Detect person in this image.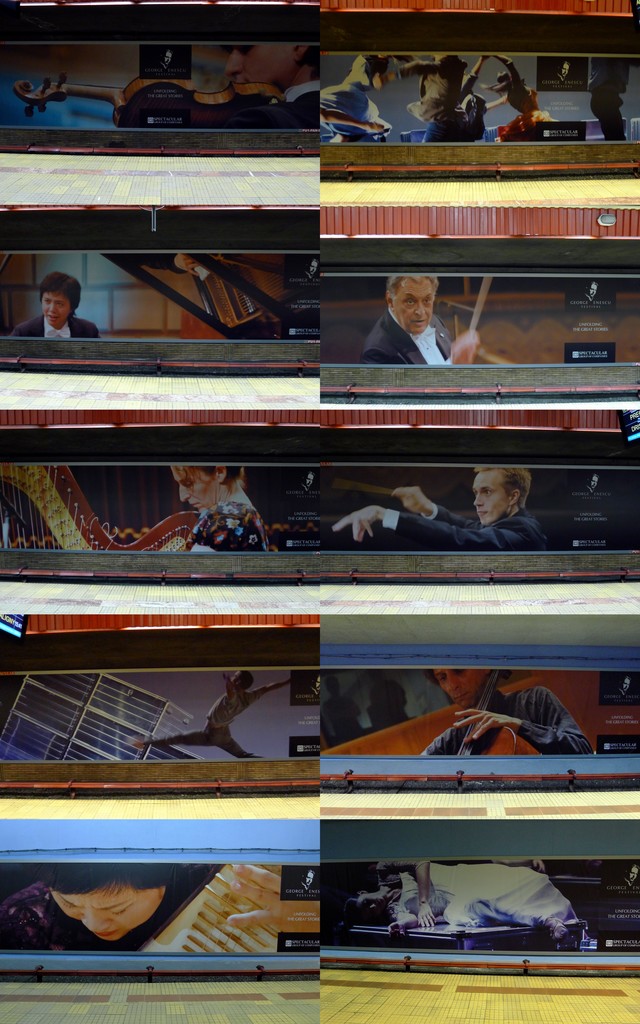
Detection: 334 463 547 556.
